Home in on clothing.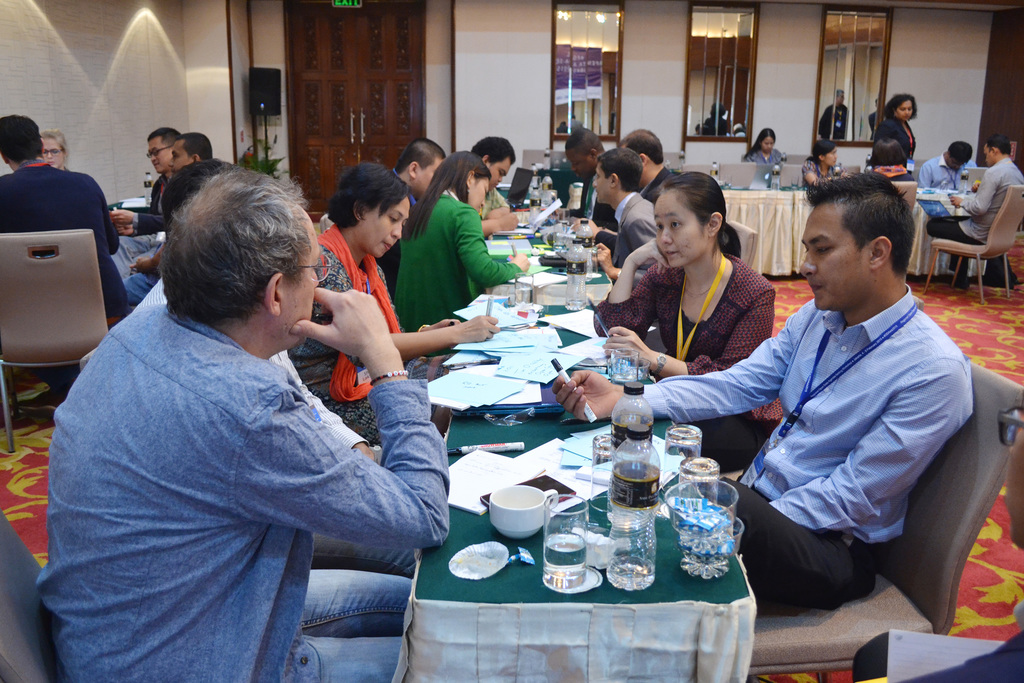
Homed in at <box>113,155,231,310</box>.
